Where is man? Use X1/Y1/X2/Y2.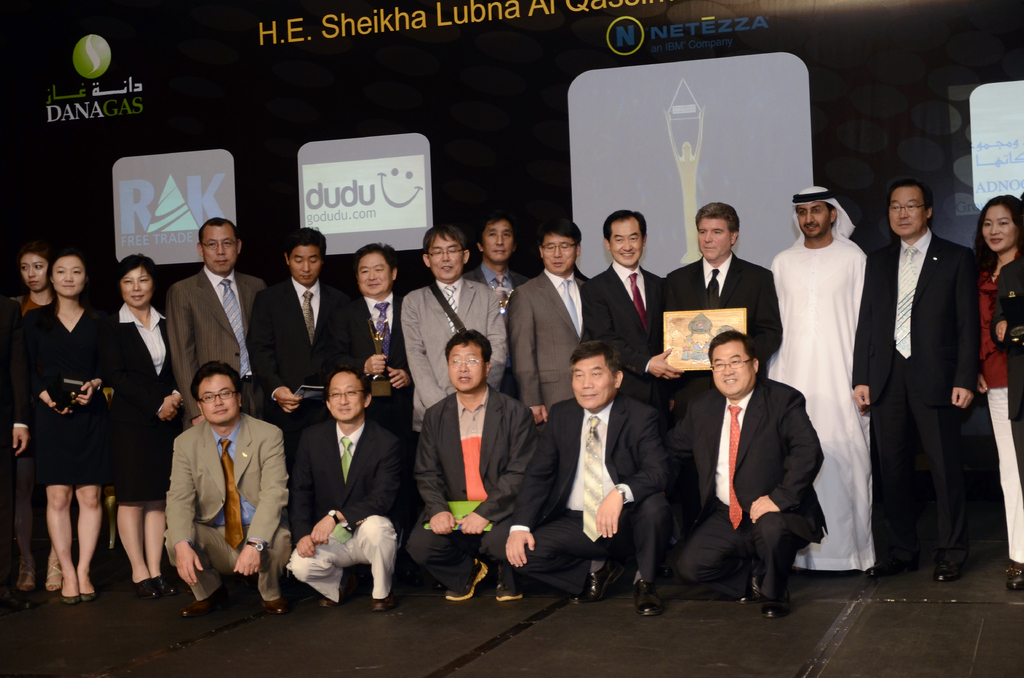
244/225/380/476.
